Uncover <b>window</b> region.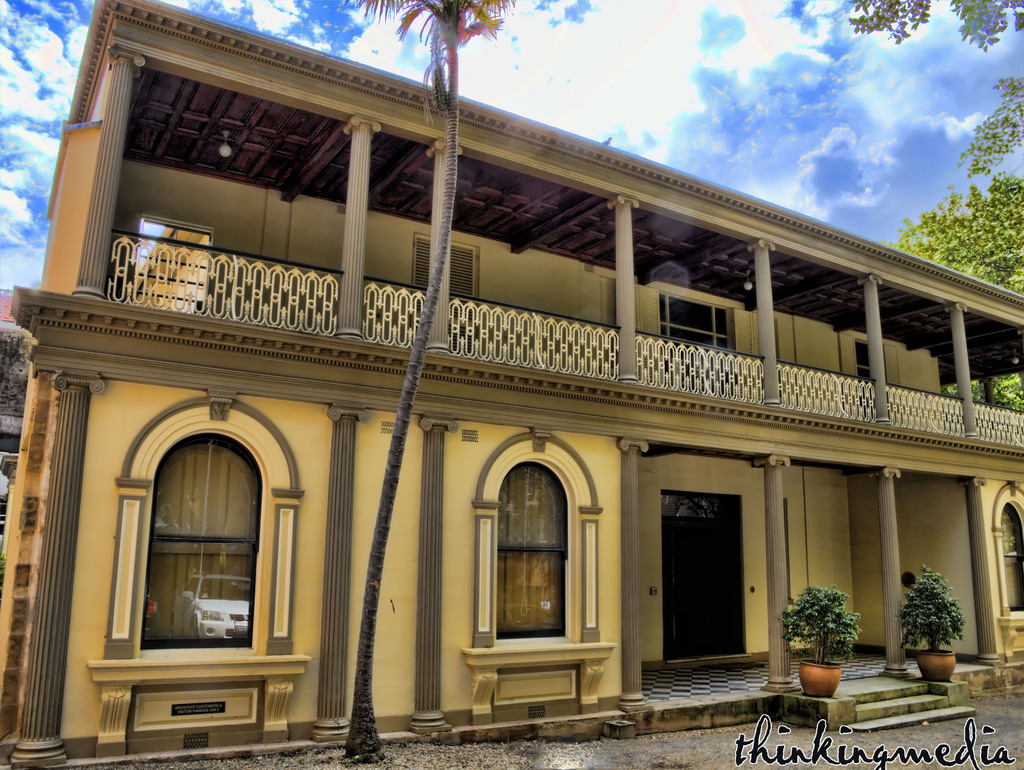
Uncovered: [x1=660, y1=299, x2=742, y2=399].
